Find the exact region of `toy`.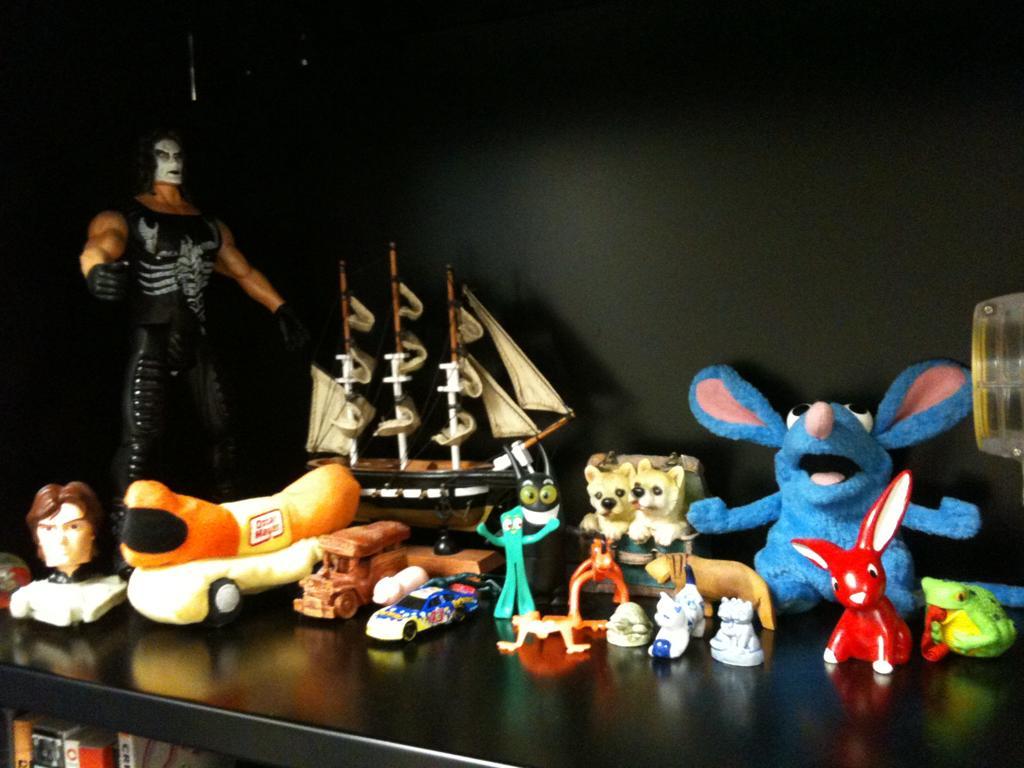
Exact region: left=920, top=572, right=1014, bottom=662.
